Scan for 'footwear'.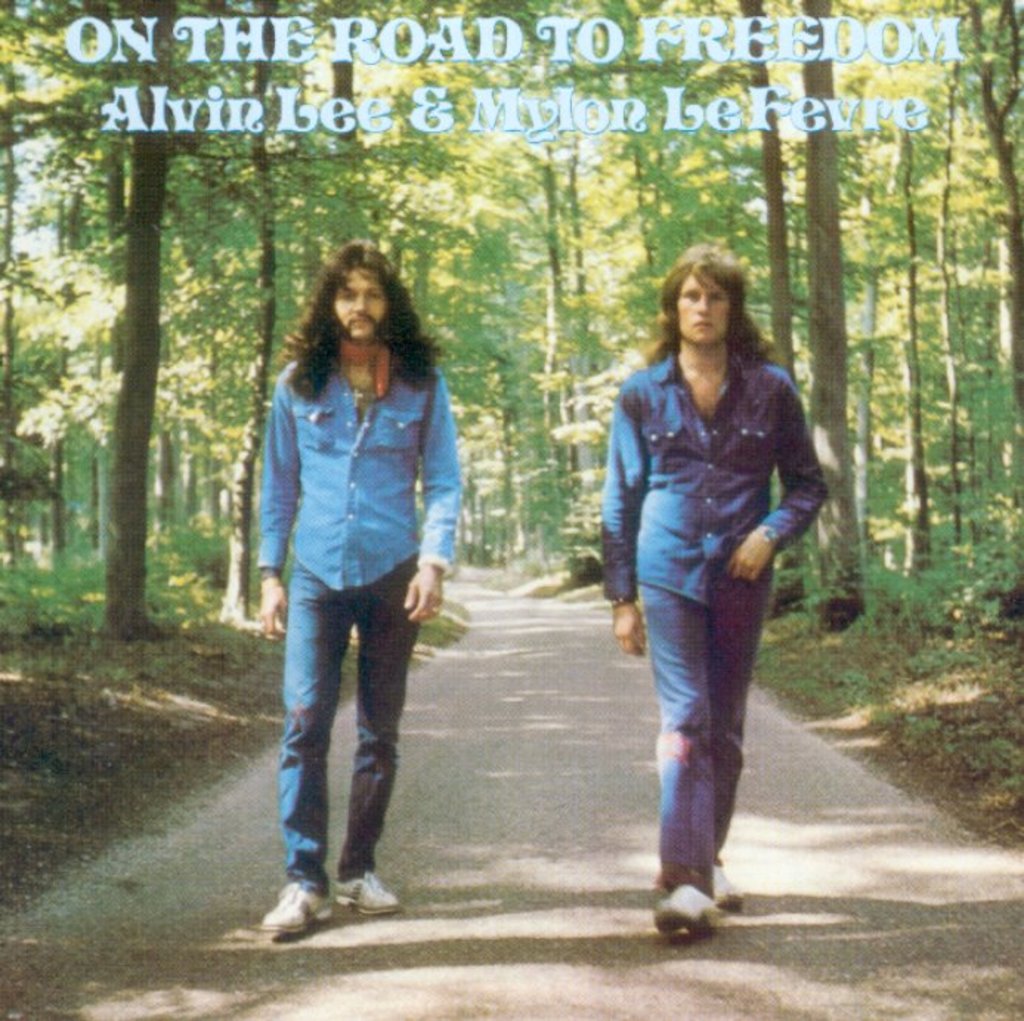
Scan result: pyautogui.locateOnScreen(251, 870, 368, 953).
